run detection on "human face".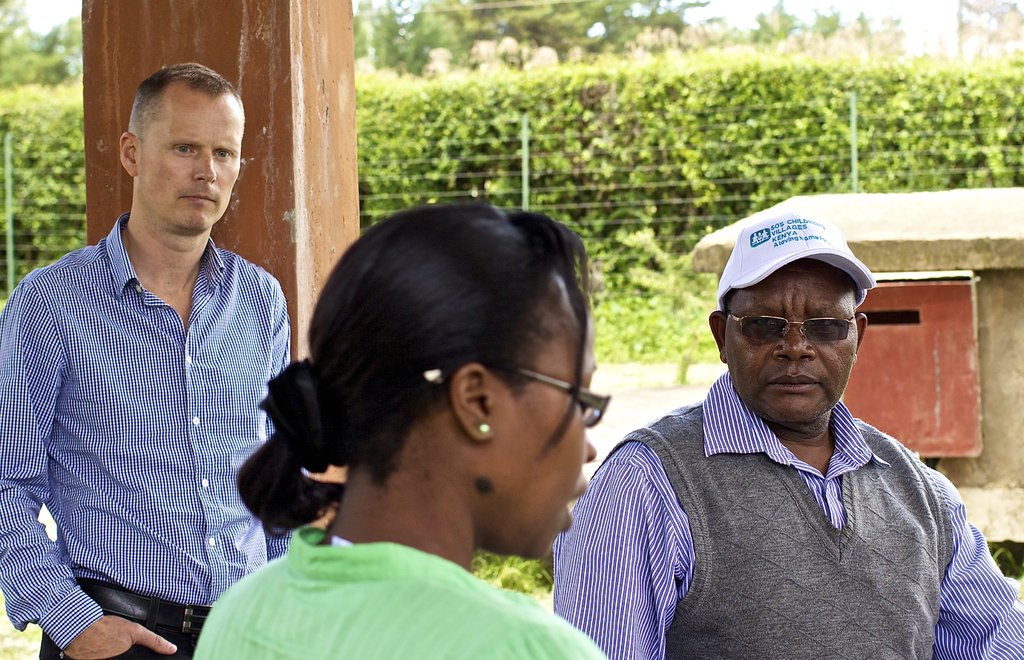
Result: l=724, t=258, r=859, b=420.
